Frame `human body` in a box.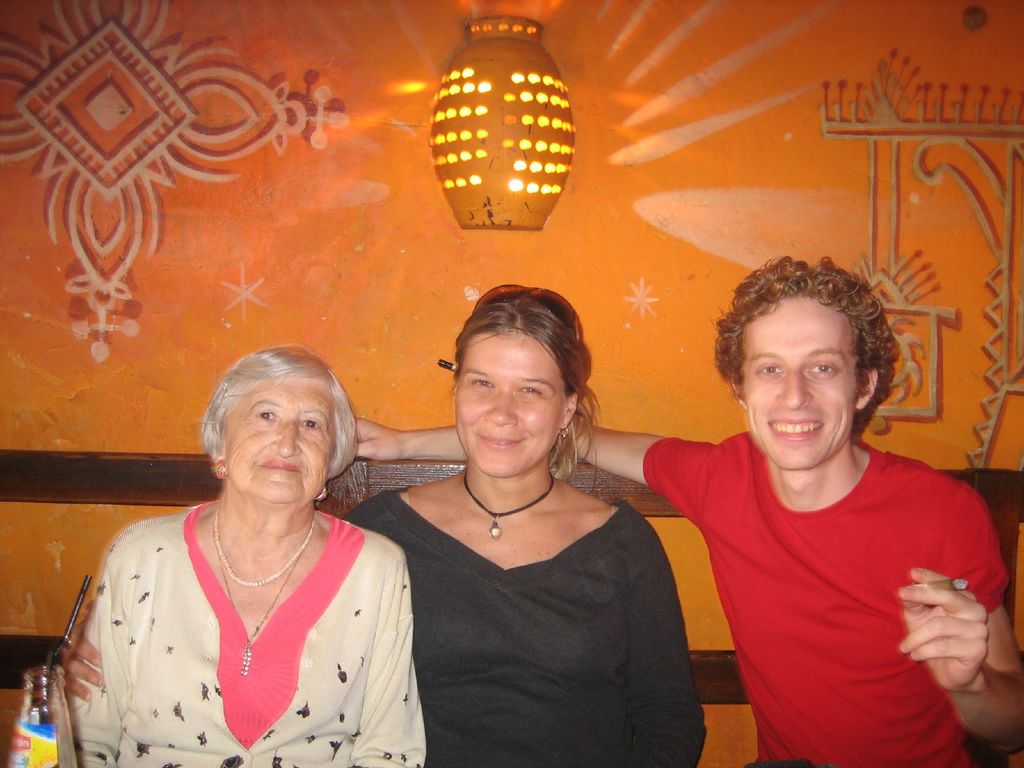
pyautogui.locateOnScreen(354, 419, 1023, 767).
